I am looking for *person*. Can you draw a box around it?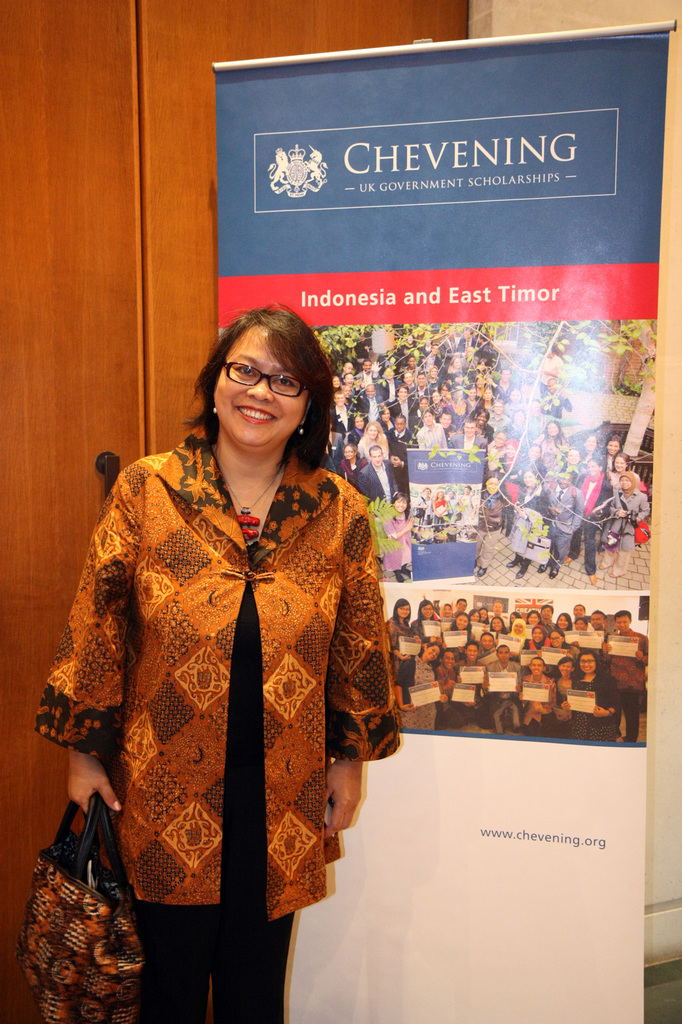
Sure, the bounding box is left=358, top=447, right=402, bottom=504.
